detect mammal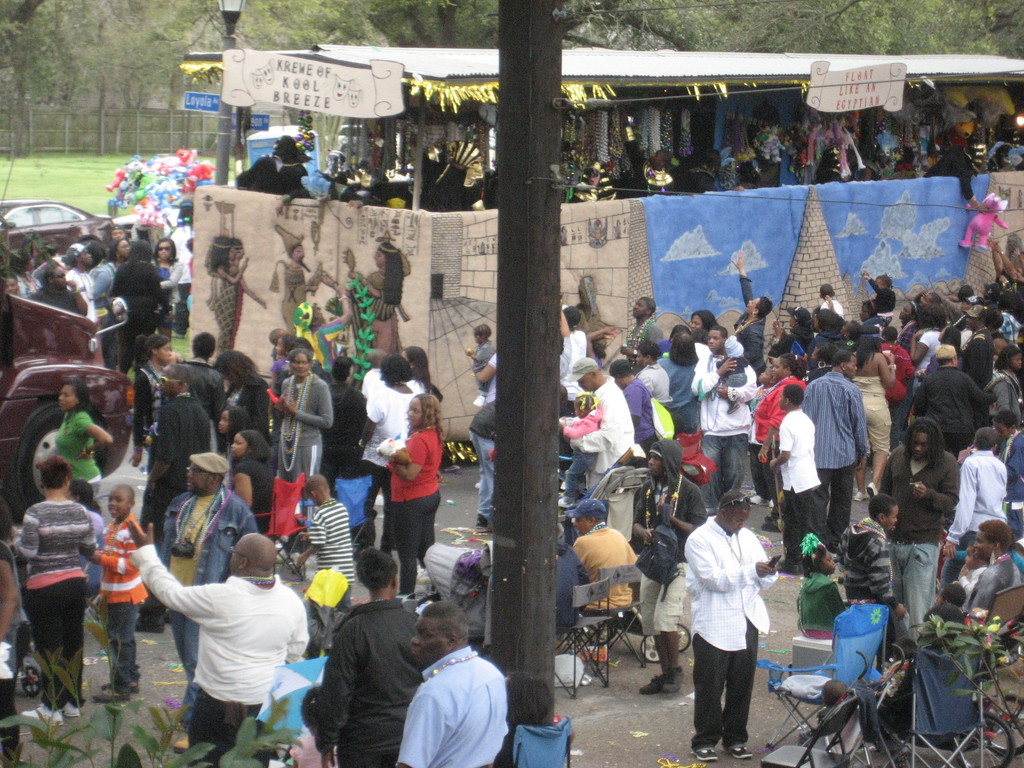
(left=940, top=431, right=1006, bottom=590)
